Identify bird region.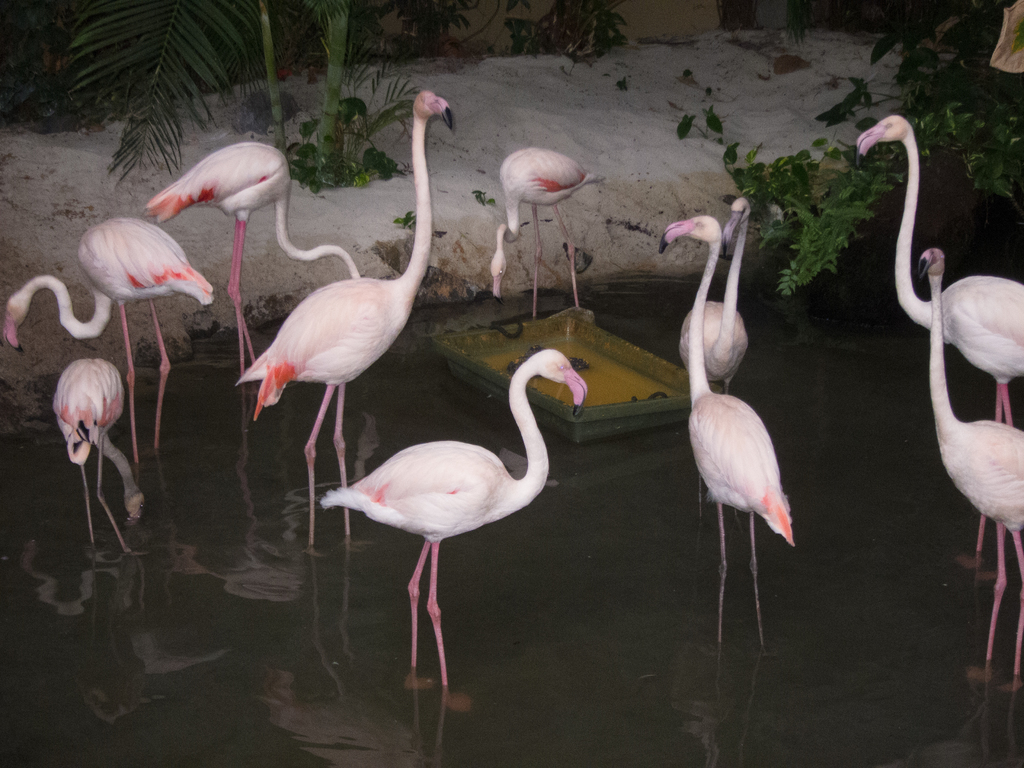
Region: 490,143,610,333.
